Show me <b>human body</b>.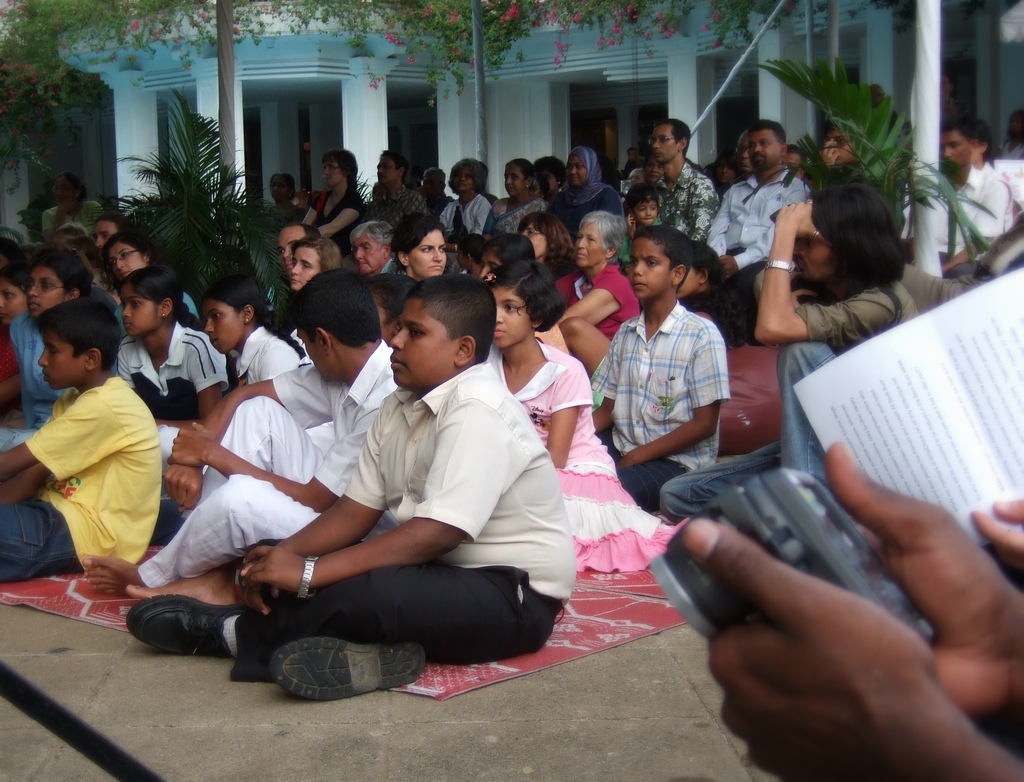
<b>human body</b> is here: 550, 261, 638, 374.
